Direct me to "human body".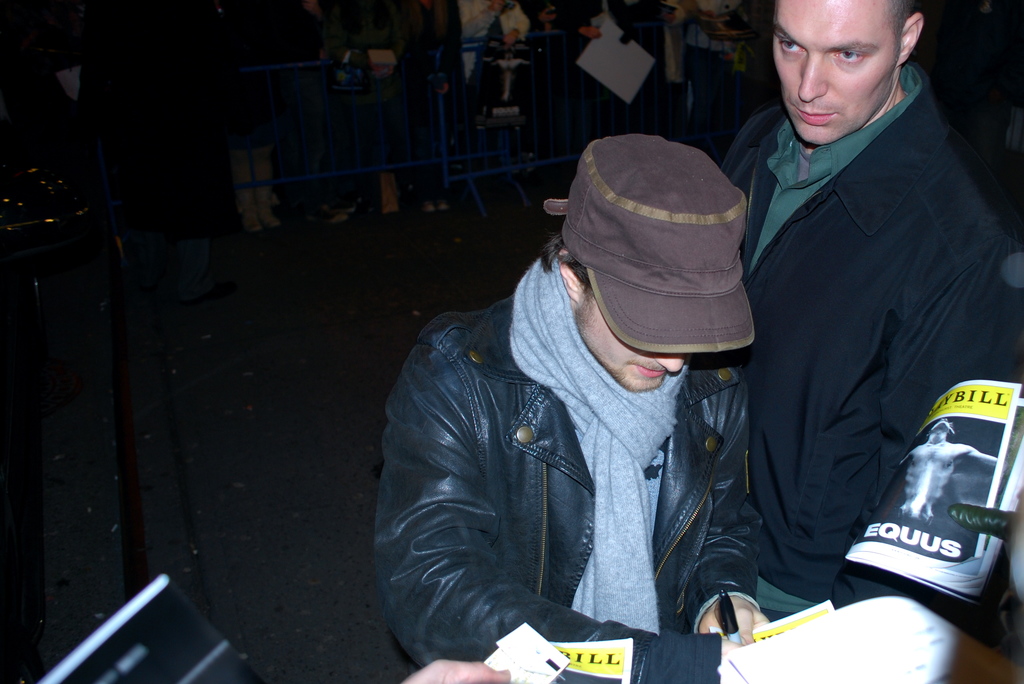
Direction: (x1=730, y1=0, x2=989, y2=660).
